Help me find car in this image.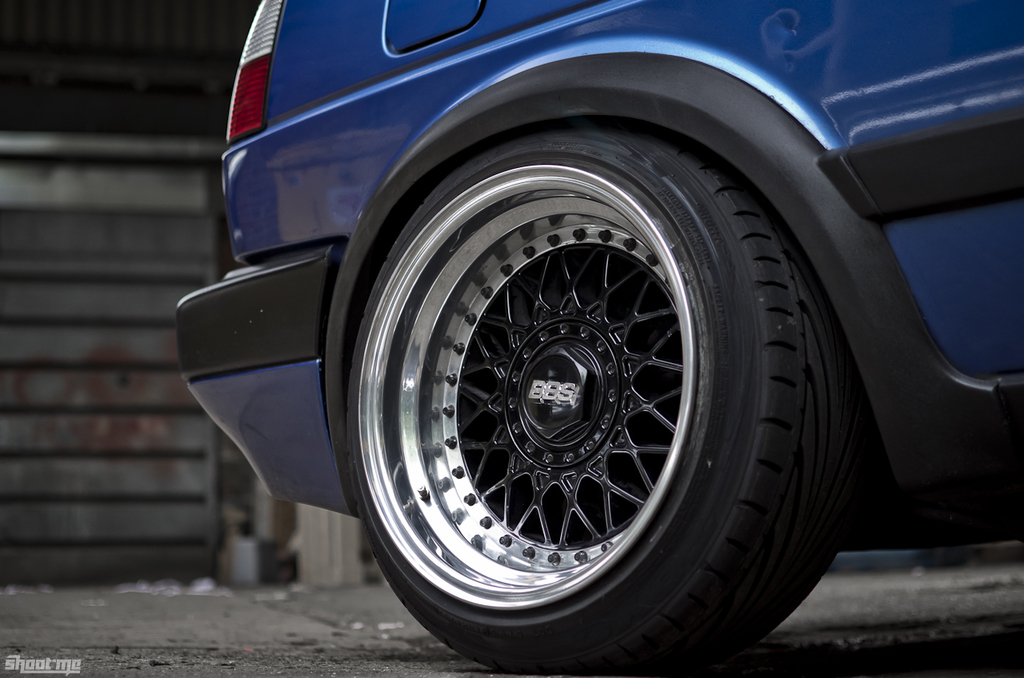
Found it: detection(173, 0, 1023, 677).
